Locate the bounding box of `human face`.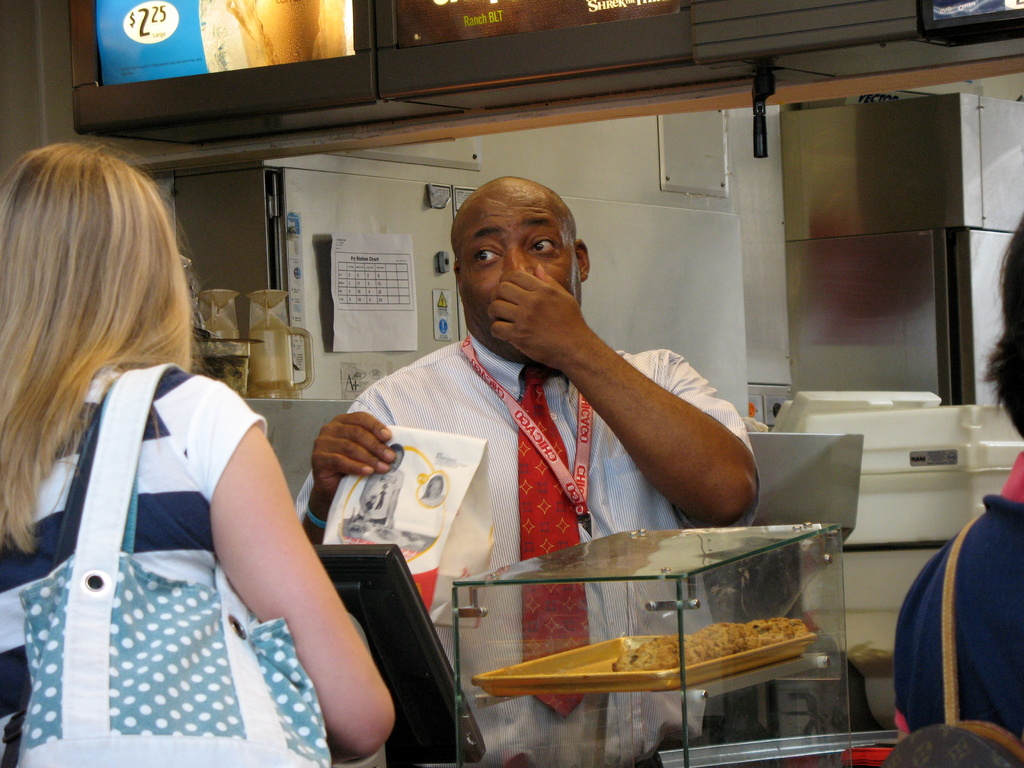
Bounding box: 463/192/571/332.
